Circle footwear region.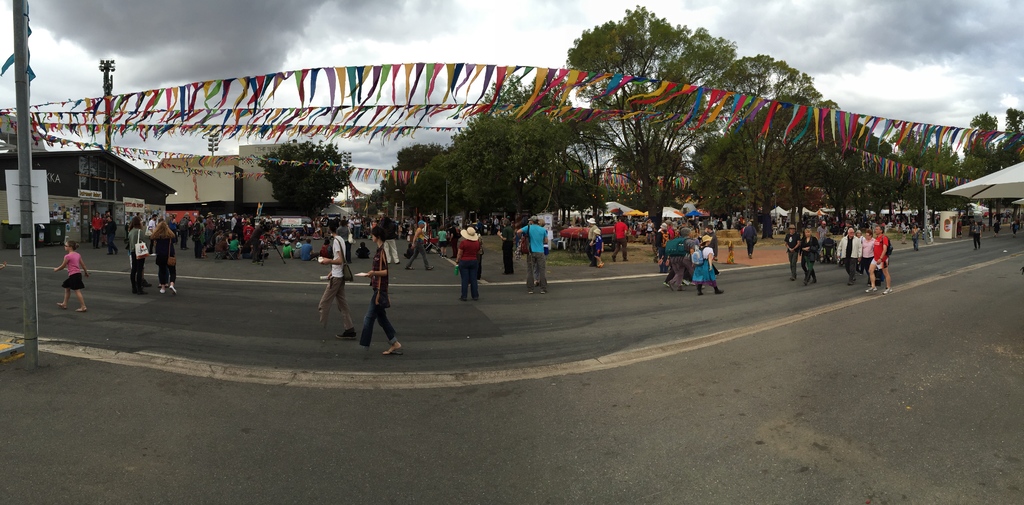
Region: {"left": 335, "top": 327, "right": 360, "bottom": 341}.
